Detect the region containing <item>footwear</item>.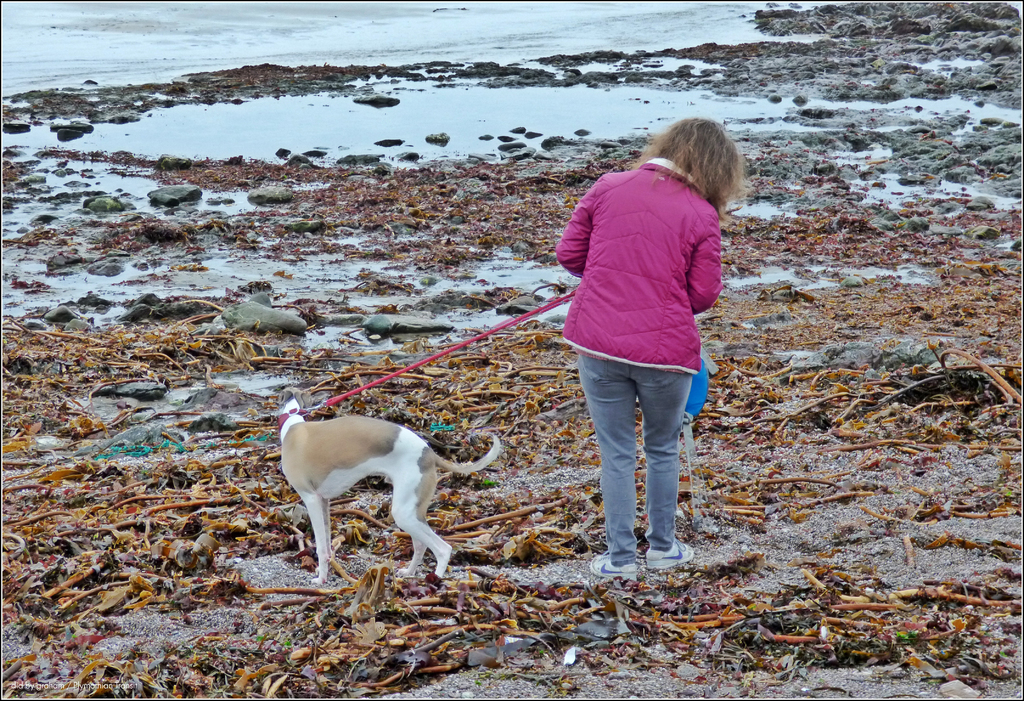
(645,540,695,568).
